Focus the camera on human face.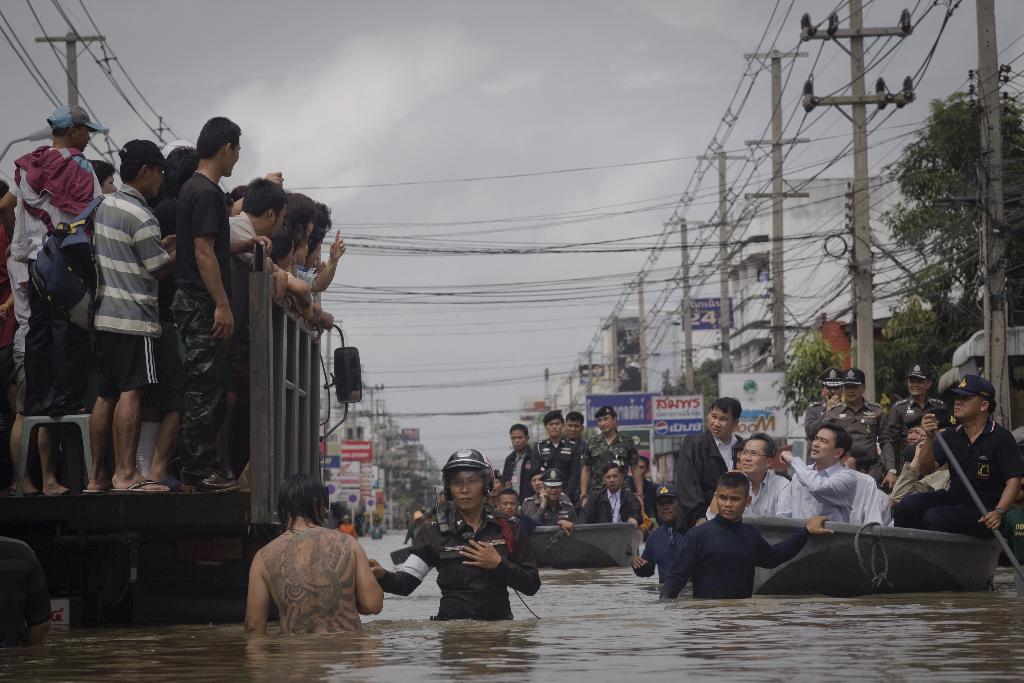
Focus region: pyautogui.locateOnScreen(511, 429, 525, 453).
